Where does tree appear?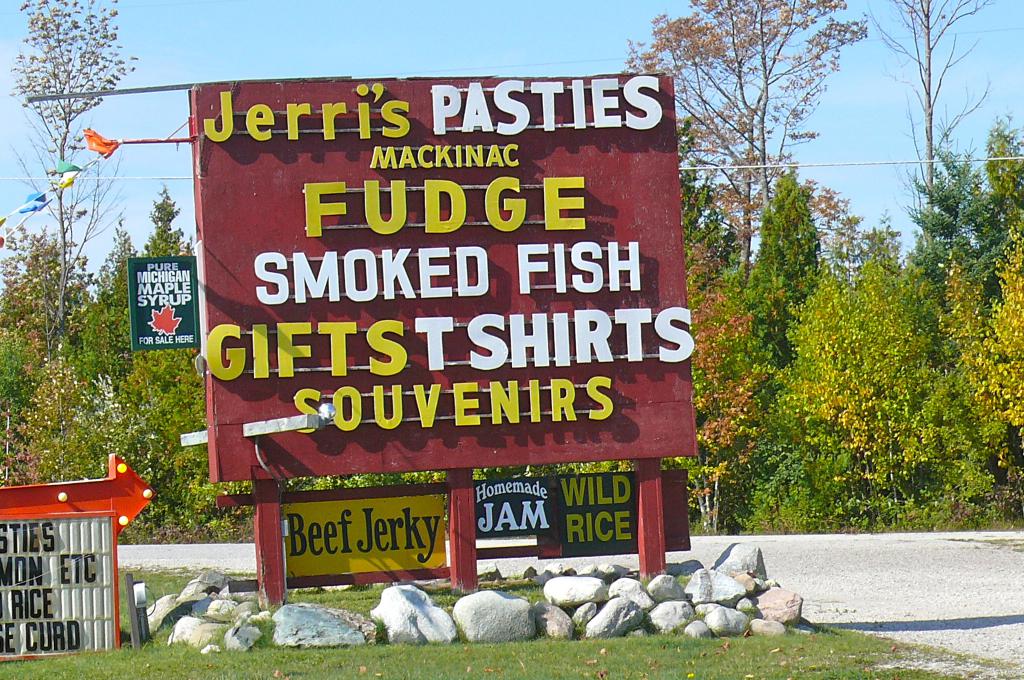
Appears at (819,196,903,289).
